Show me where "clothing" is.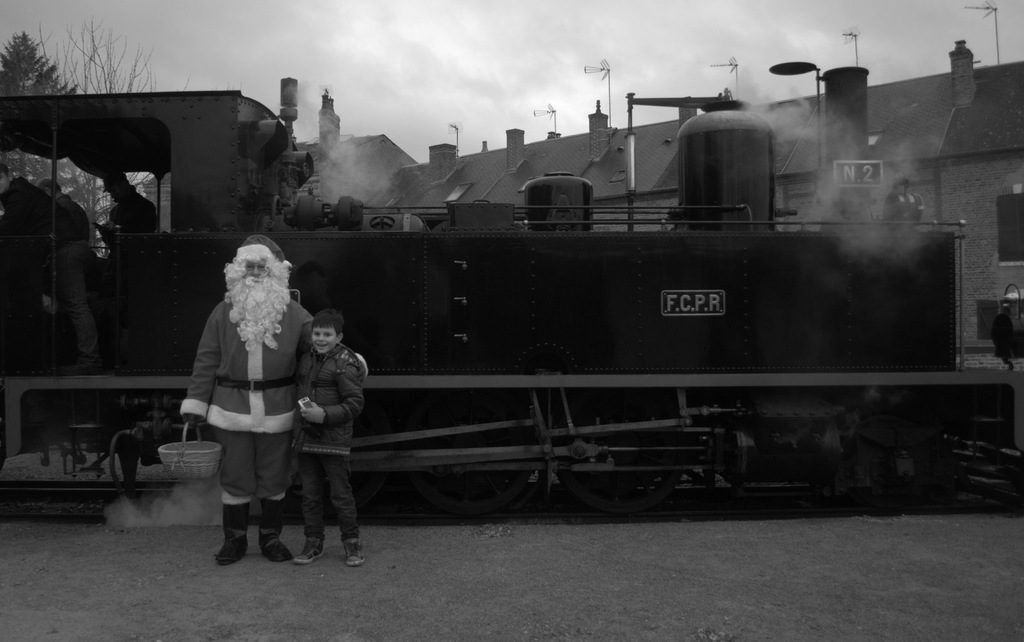
"clothing" is at (175,289,316,501).
